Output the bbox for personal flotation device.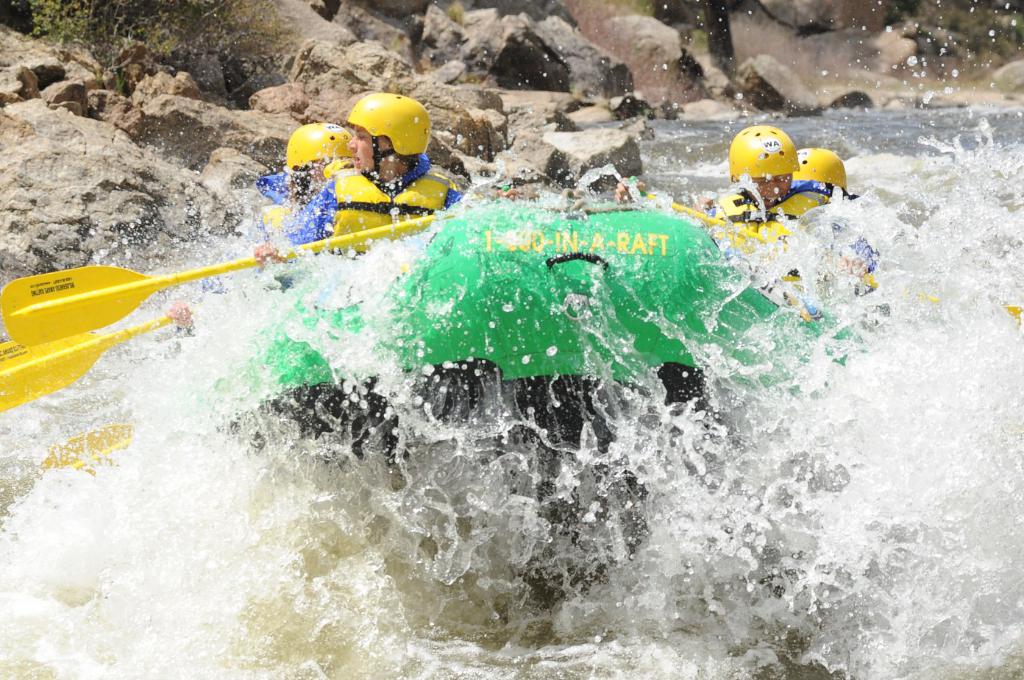
l=320, t=155, r=462, b=258.
